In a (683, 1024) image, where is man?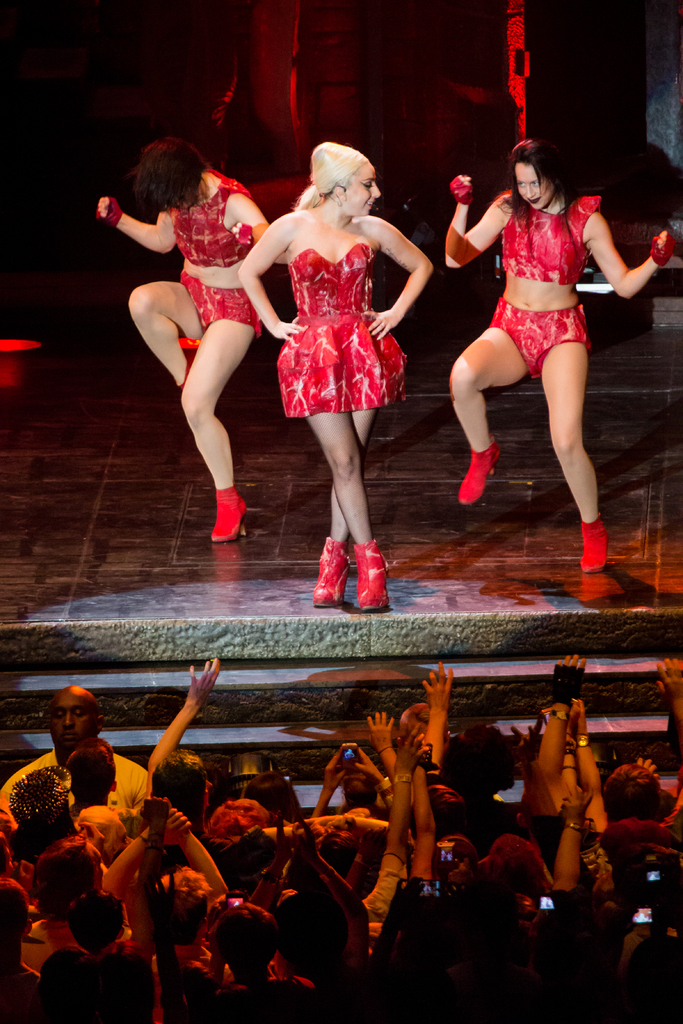
crop(0, 876, 40, 1023).
